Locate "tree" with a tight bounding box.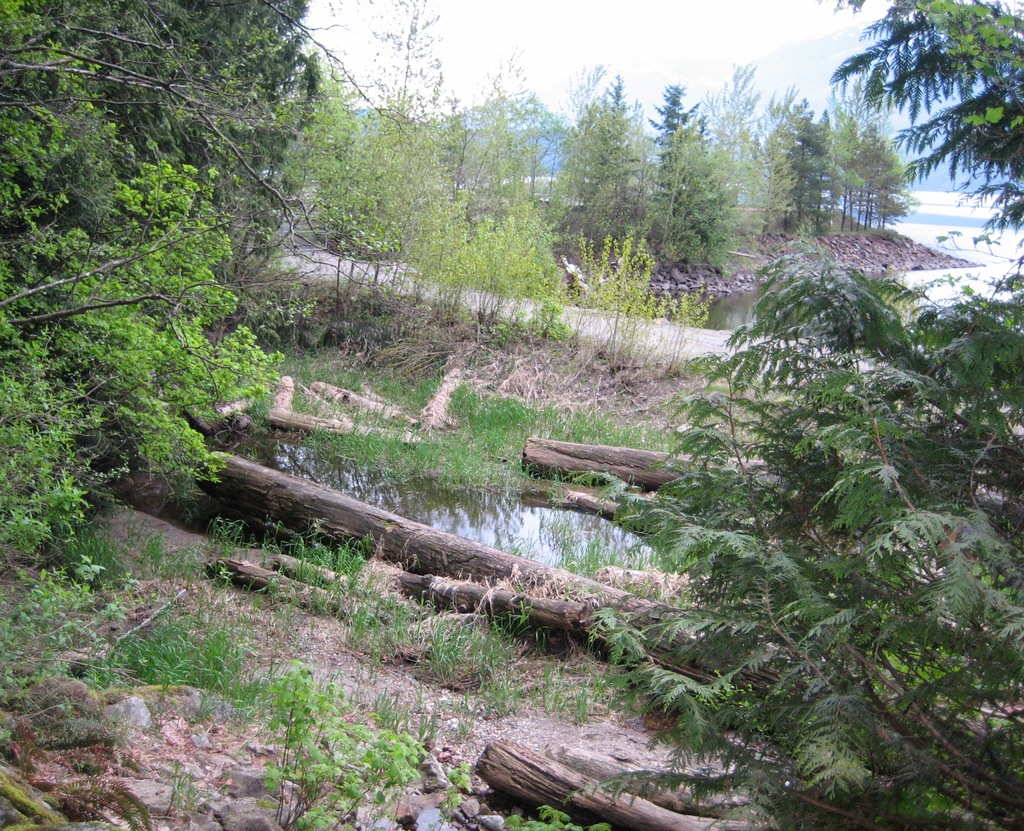
575:0:1023:830.
